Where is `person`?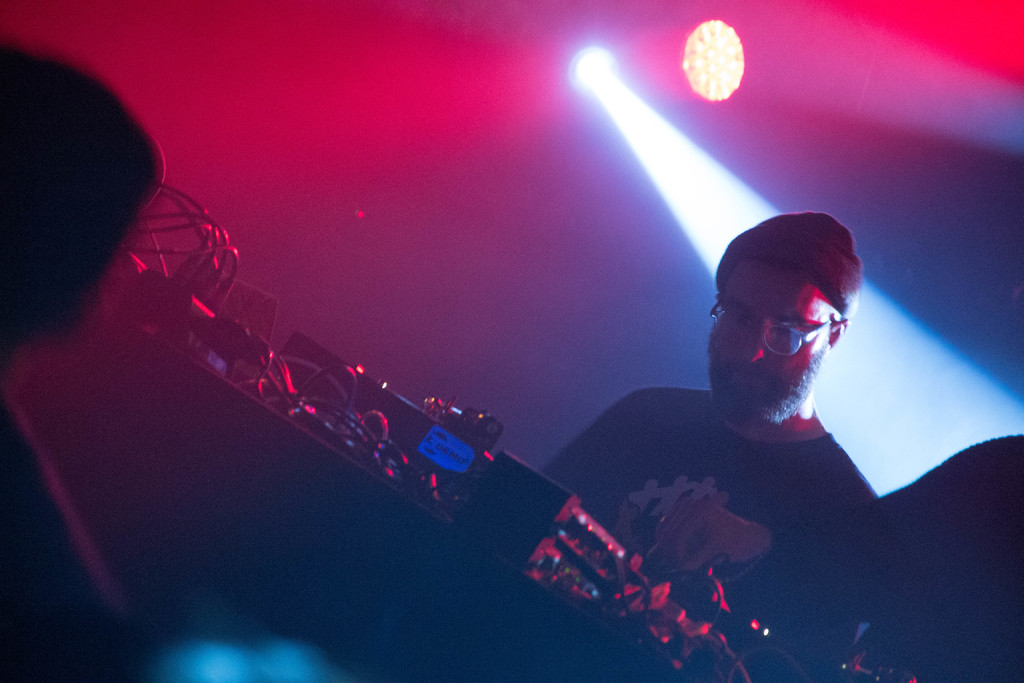
[422,209,908,682].
